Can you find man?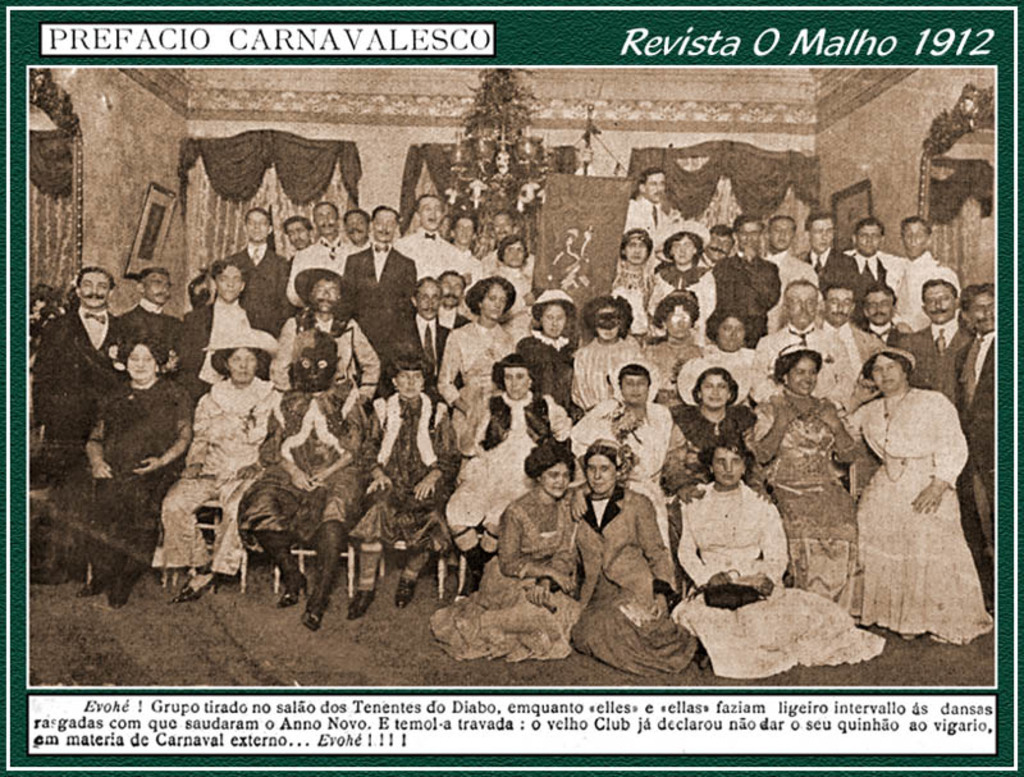
Yes, bounding box: left=575, top=430, right=691, bottom=673.
